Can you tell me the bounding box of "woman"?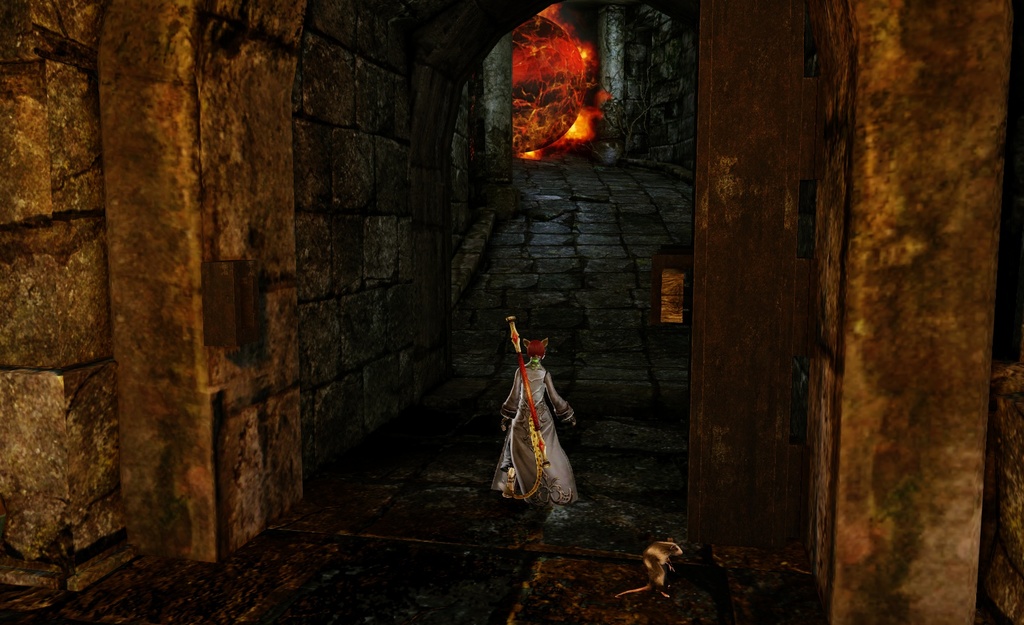
[left=503, top=308, right=582, bottom=516].
